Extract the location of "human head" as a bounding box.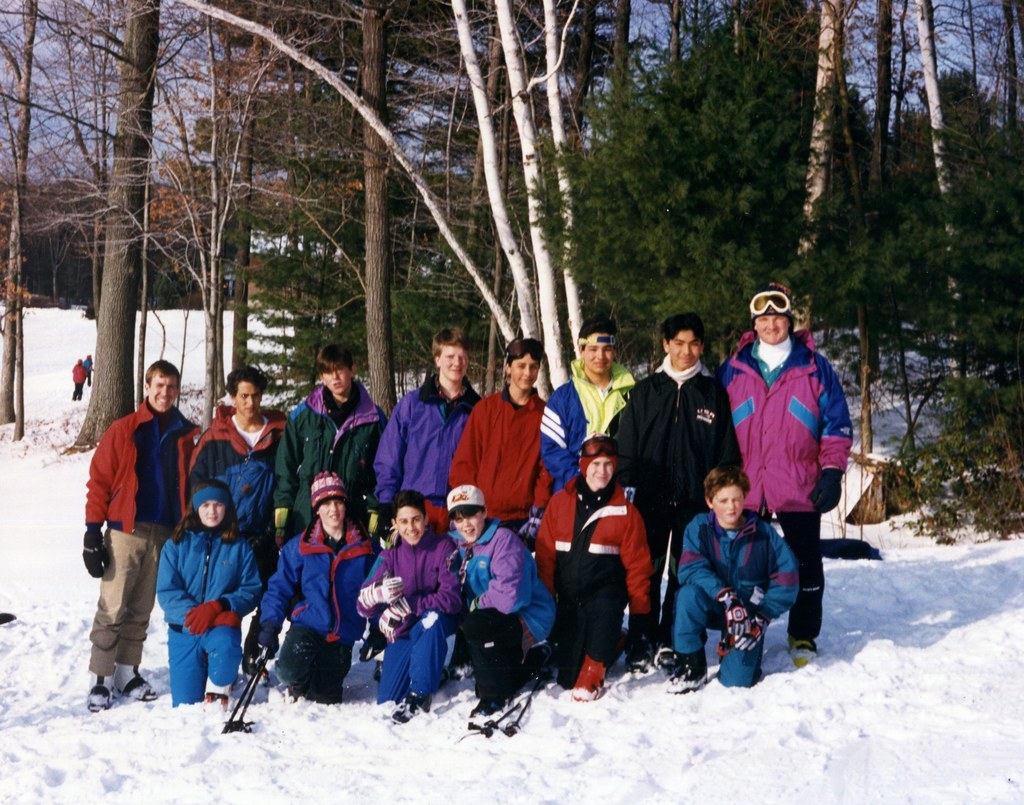
<region>740, 280, 812, 367</region>.
